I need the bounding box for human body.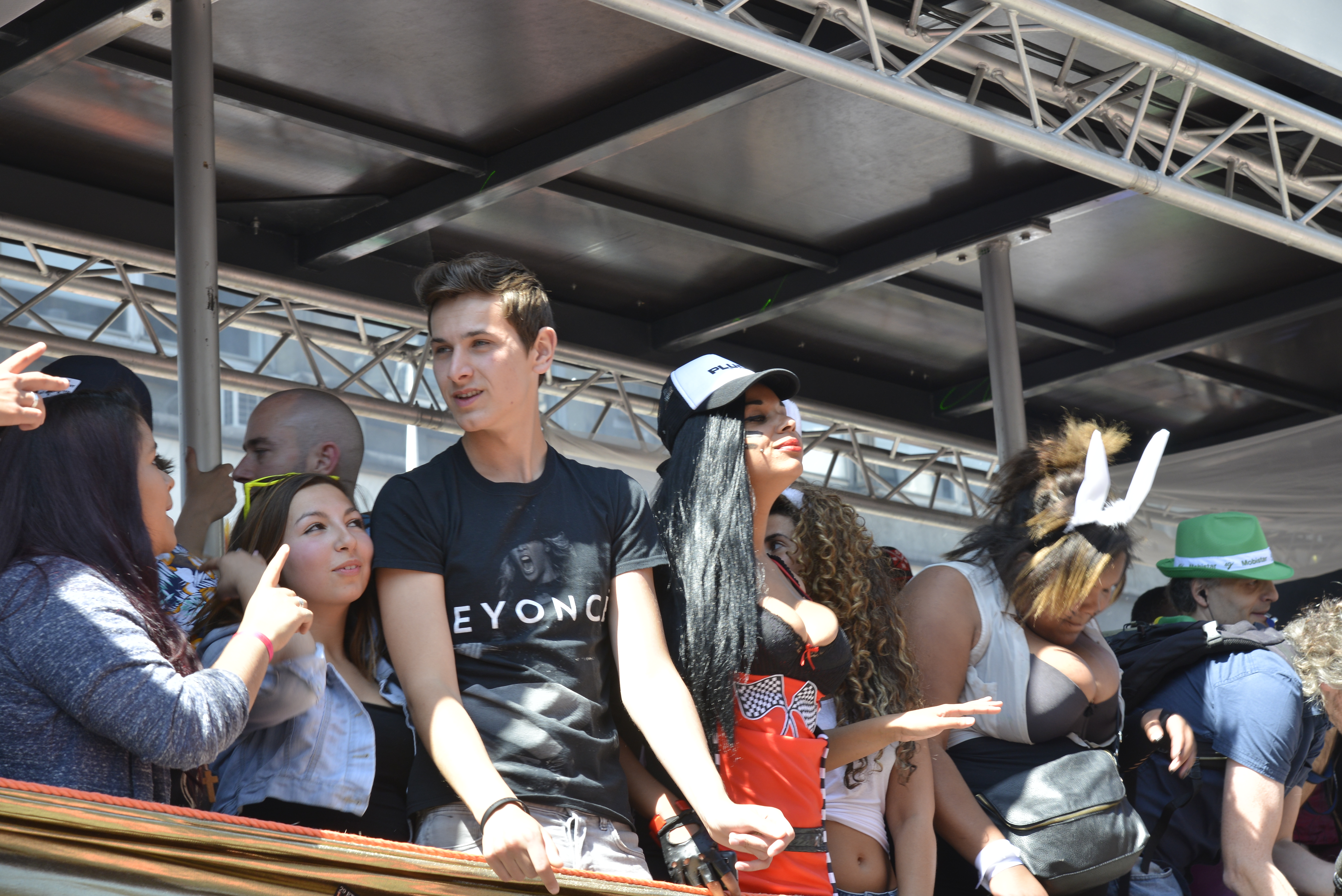
Here it is: region(78, 58, 156, 197).
